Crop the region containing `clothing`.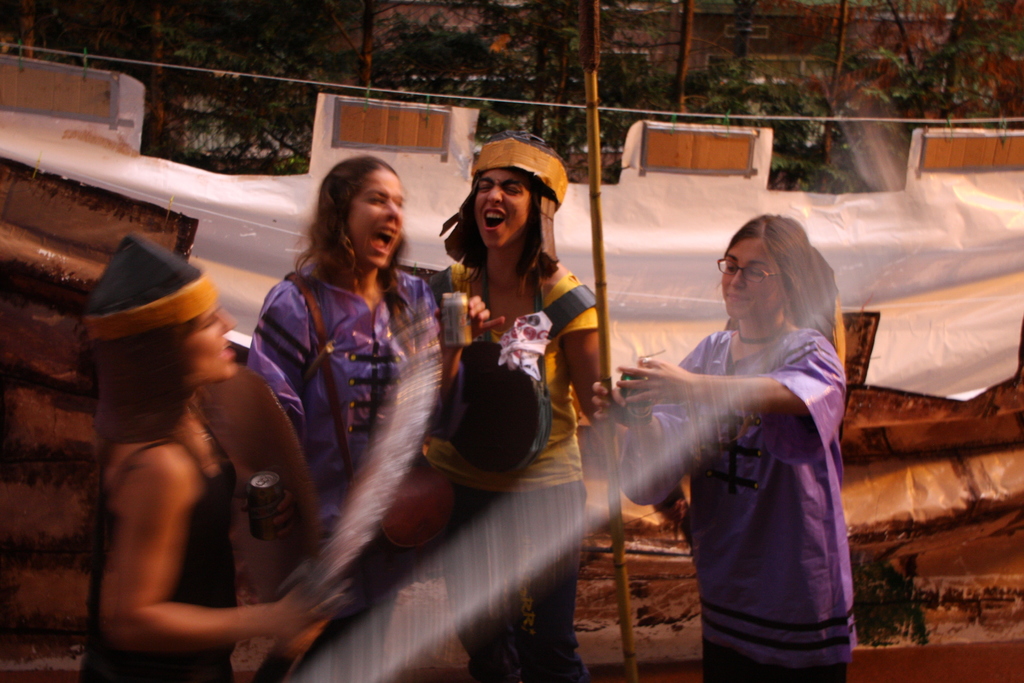
Crop region: <box>419,251,602,682</box>.
